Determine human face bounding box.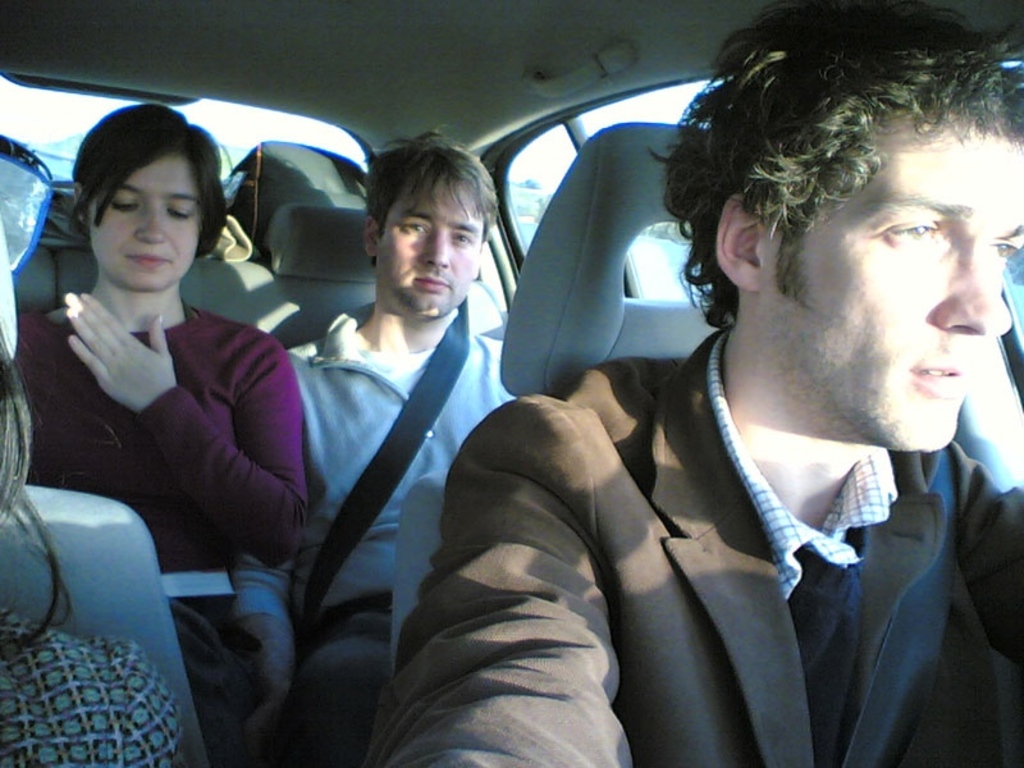
Determined: (760, 116, 1023, 453).
